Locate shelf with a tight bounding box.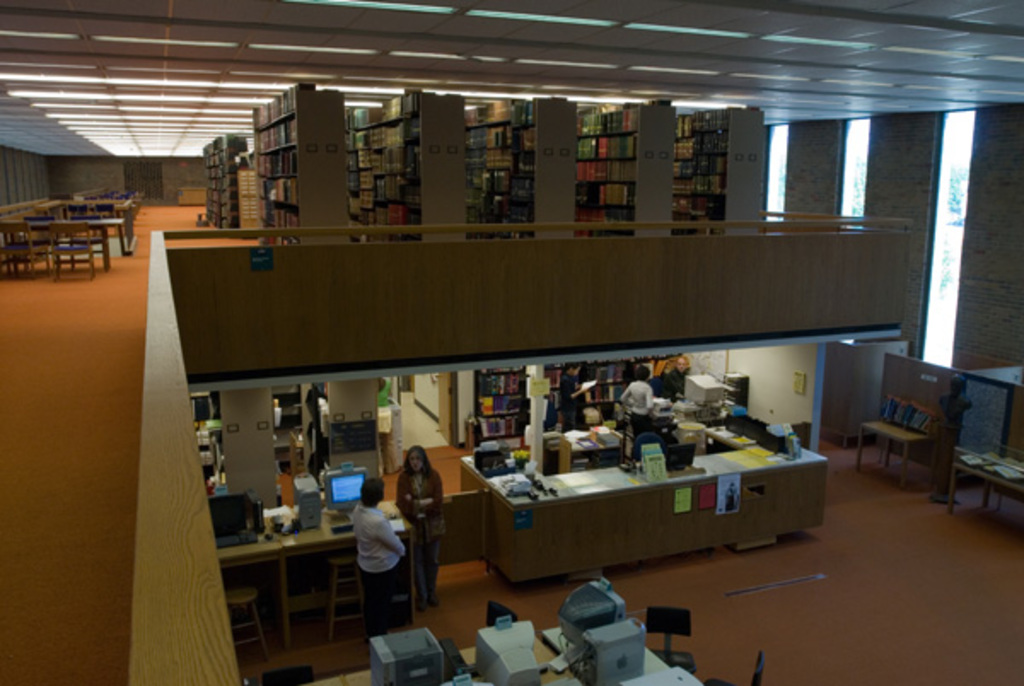
bbox(345, 87, 468, 246).
